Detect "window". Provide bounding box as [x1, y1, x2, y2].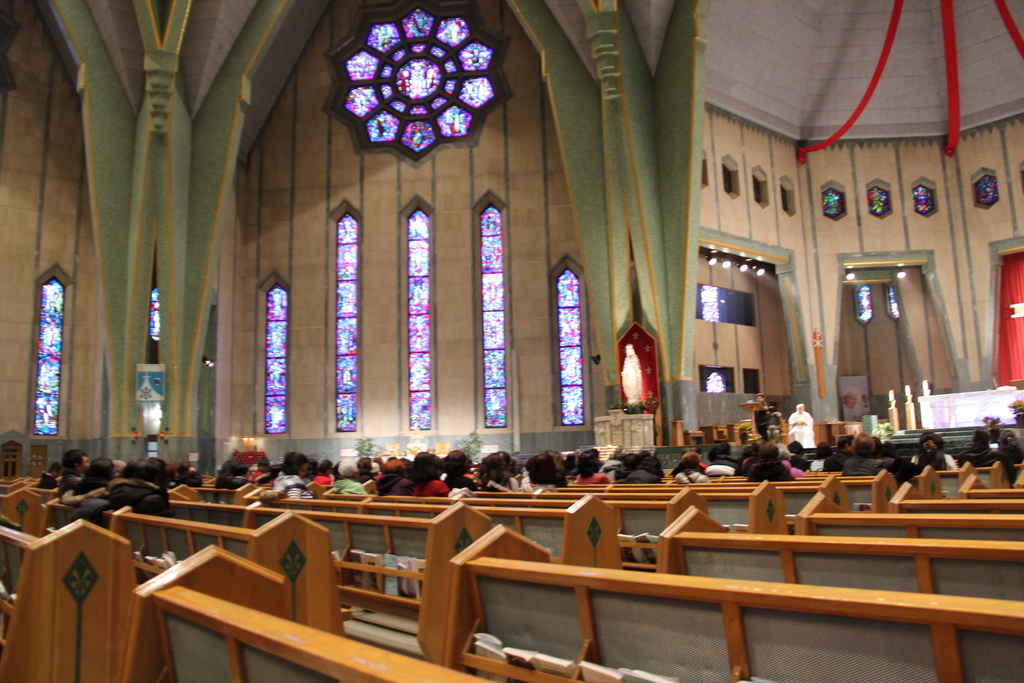
[481, 190, 508, 425].
